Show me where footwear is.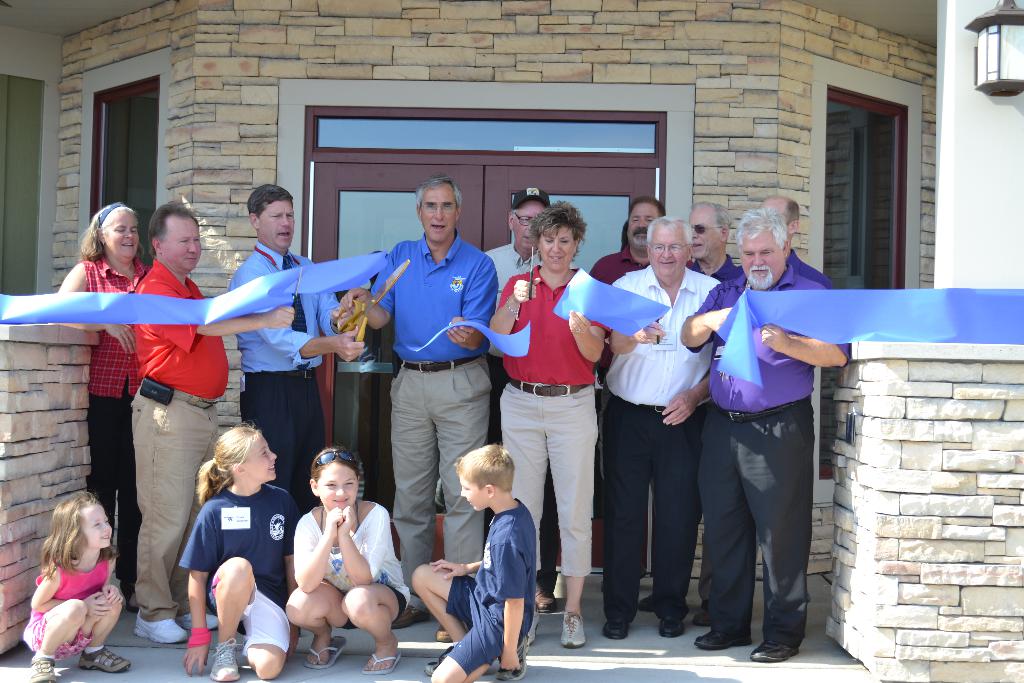
footwear is at 691:609:715:626.
